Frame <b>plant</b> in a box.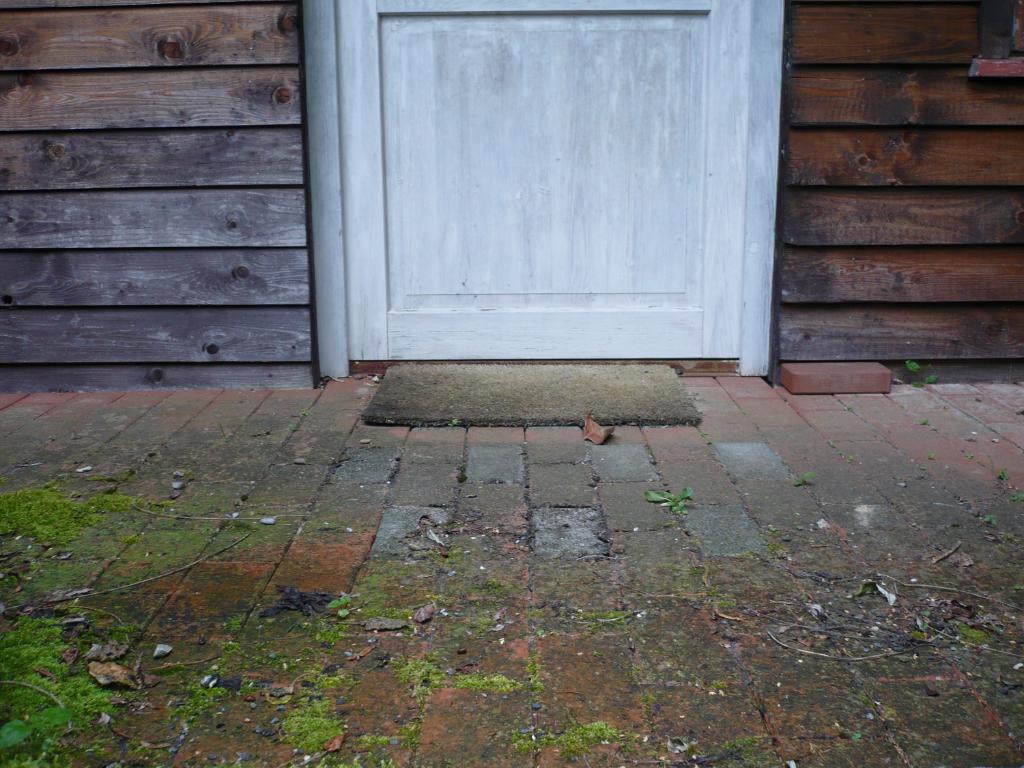
locate(788, 469, 821, 493).
